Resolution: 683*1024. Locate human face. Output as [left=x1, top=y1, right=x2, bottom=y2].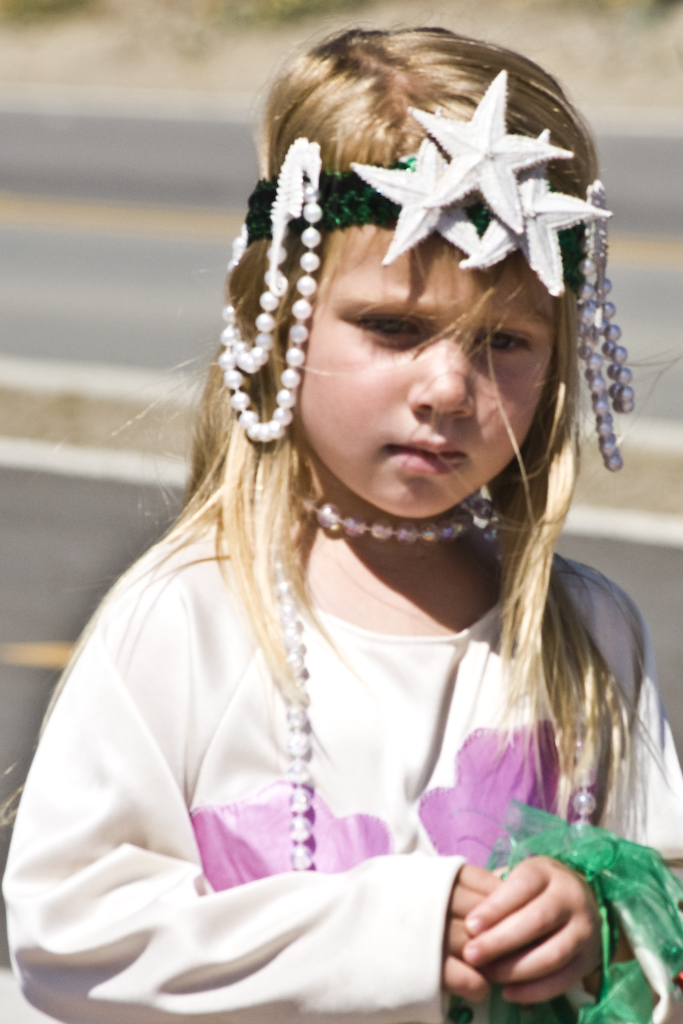
[left=278, top=228, right=560, bottom=510].
